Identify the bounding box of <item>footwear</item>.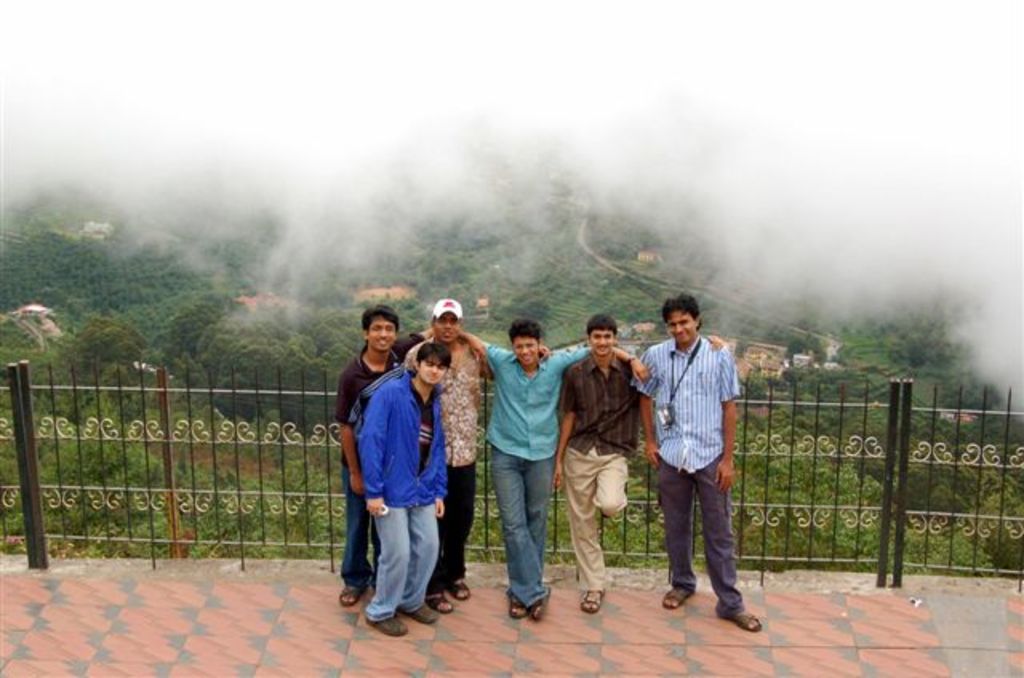
box=[446, 580, 469, 600].
